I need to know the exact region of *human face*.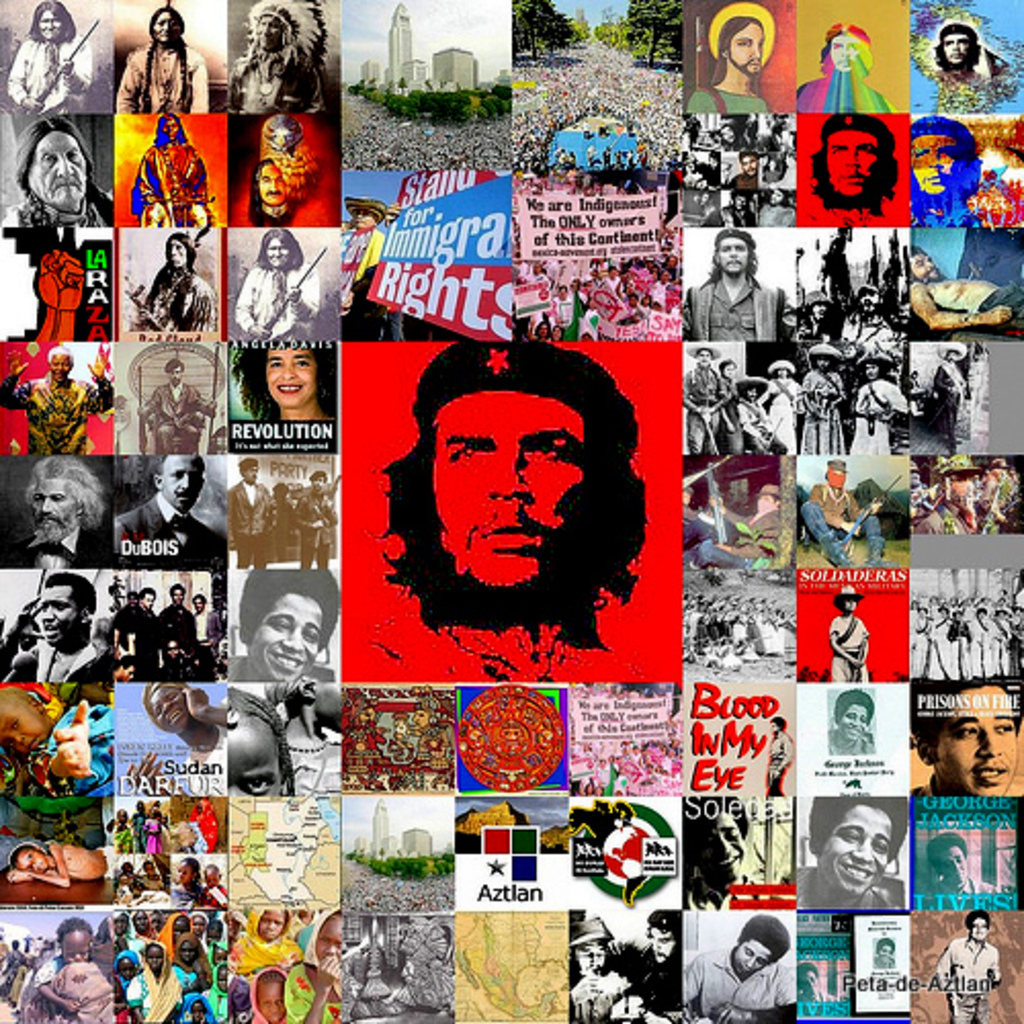
Region: 862 360 883 381.
